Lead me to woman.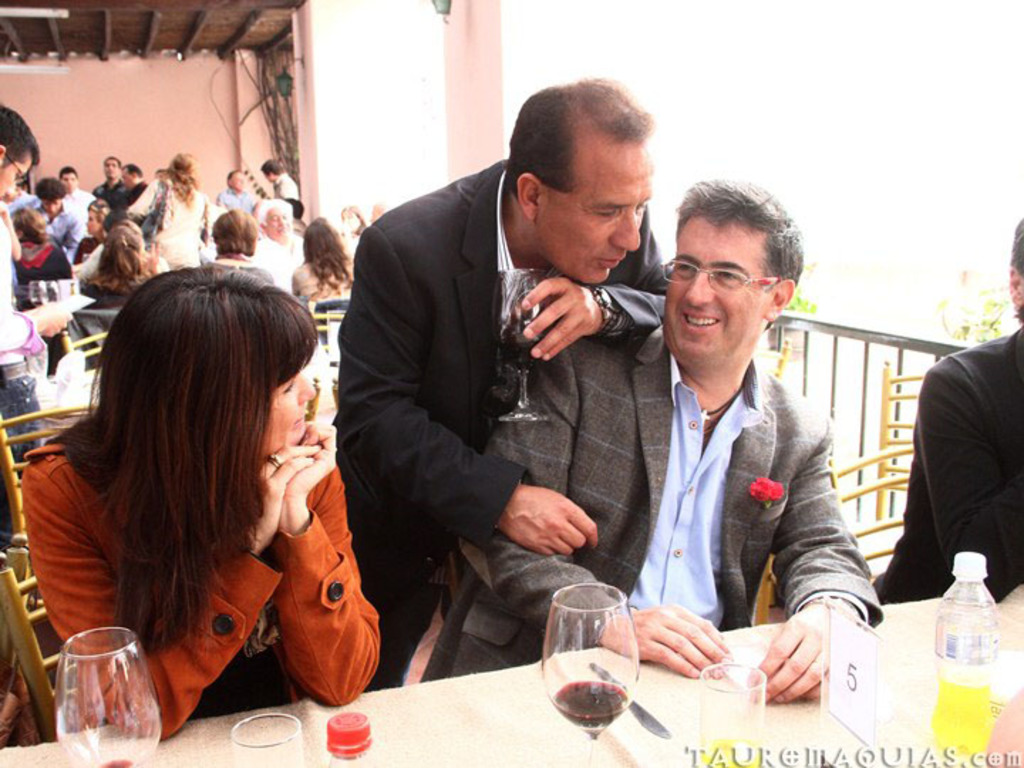
Lead to bbox=[10, 274, 381, 728].
